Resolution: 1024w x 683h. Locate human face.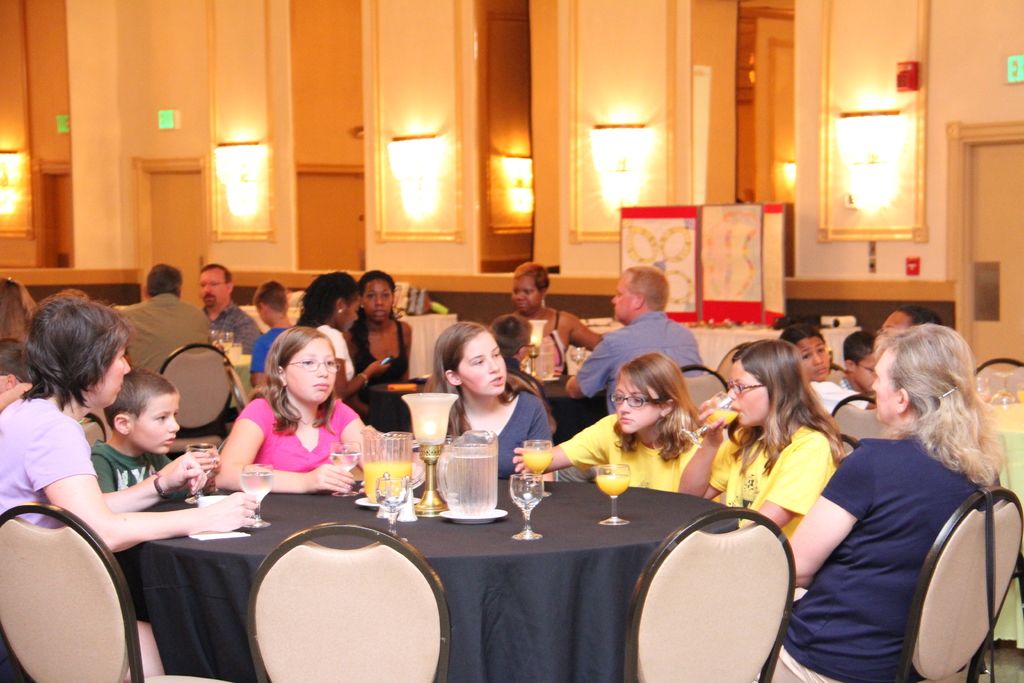
[left=859, top=356, right=877, bottom=395].
